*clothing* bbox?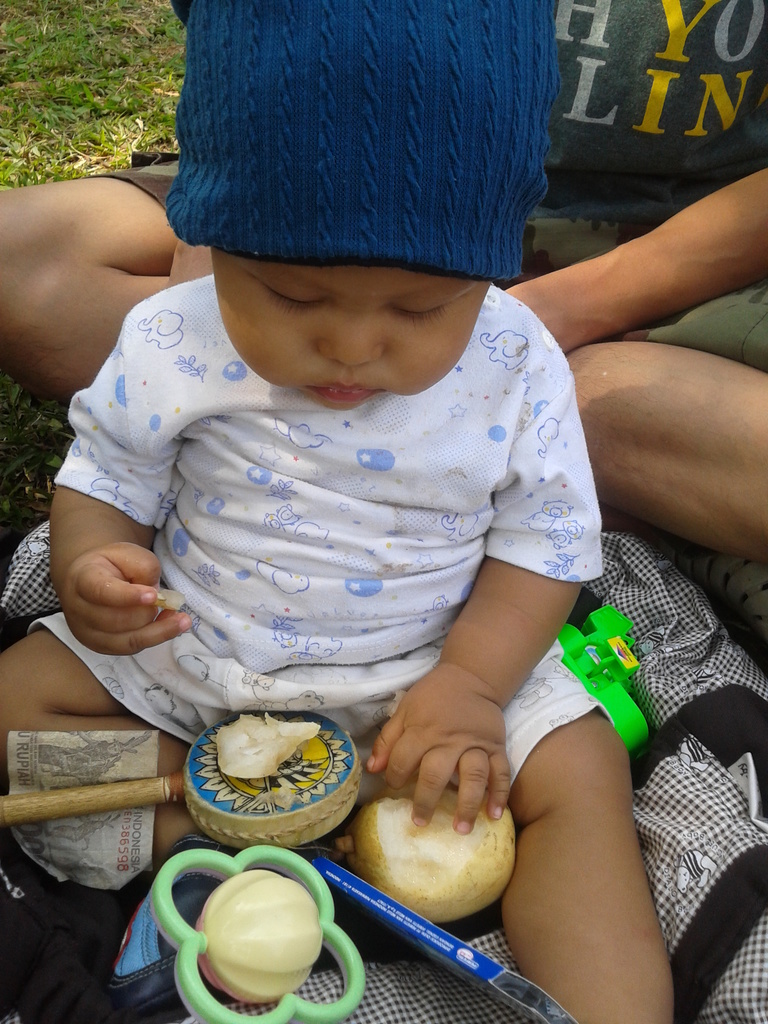
x1=19, y1=267, x2=617, y2=811
